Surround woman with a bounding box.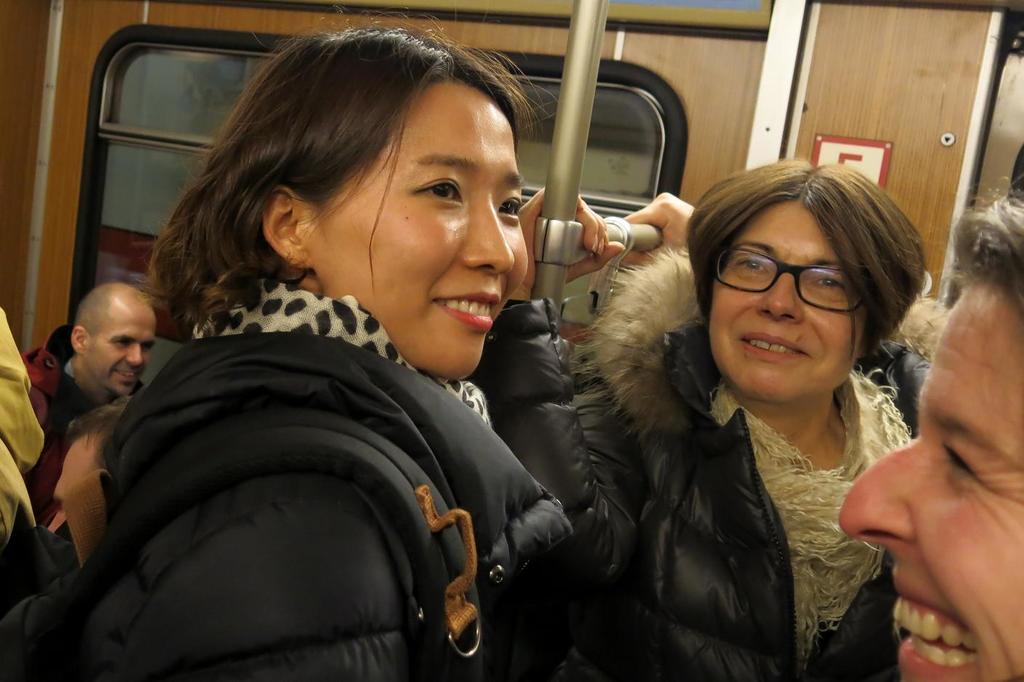
select_region(0, 6, 573, 681).
